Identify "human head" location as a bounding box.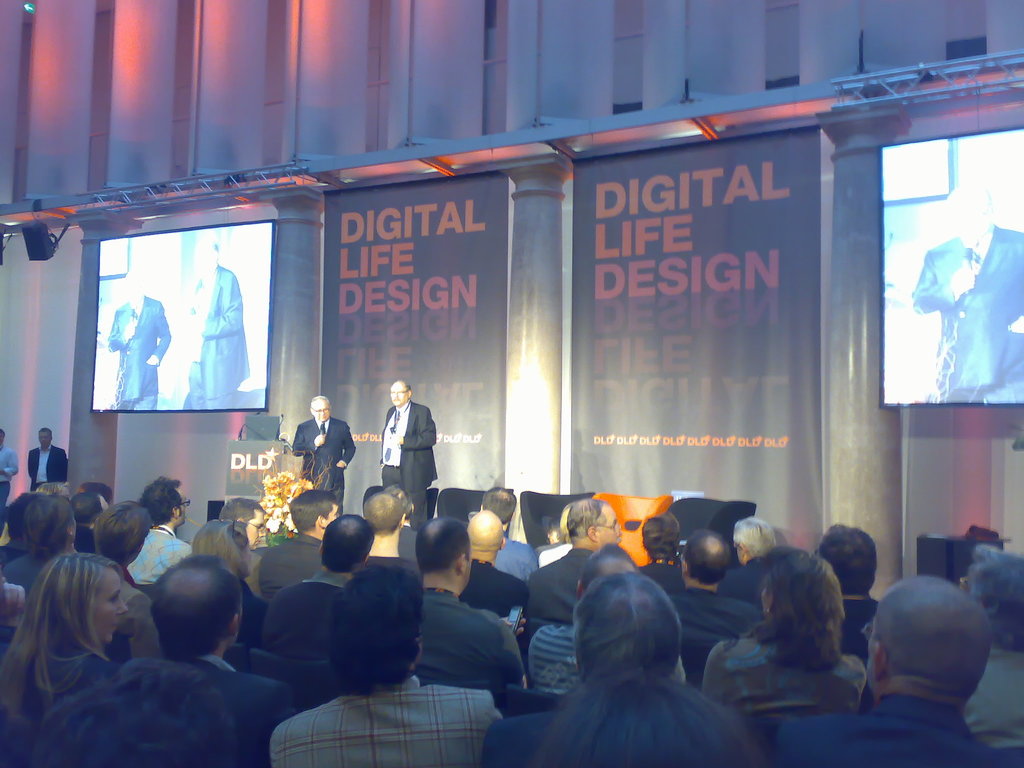
141 477 188 528.
